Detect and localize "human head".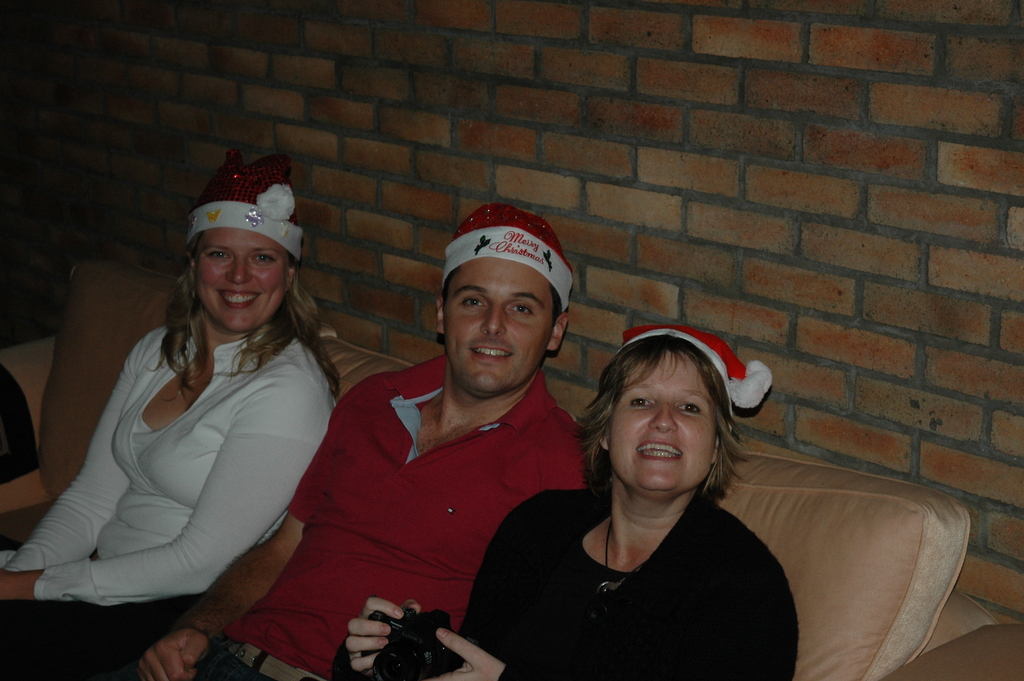
Localized at Rect(596, 325, 735, 493).
